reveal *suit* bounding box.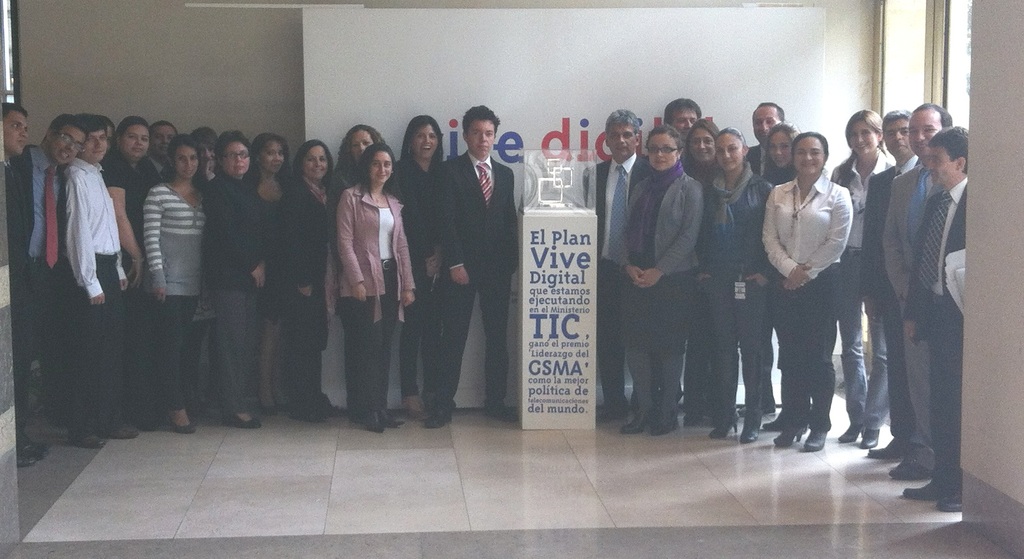
Revealed: [399, 117, 494, 414].
